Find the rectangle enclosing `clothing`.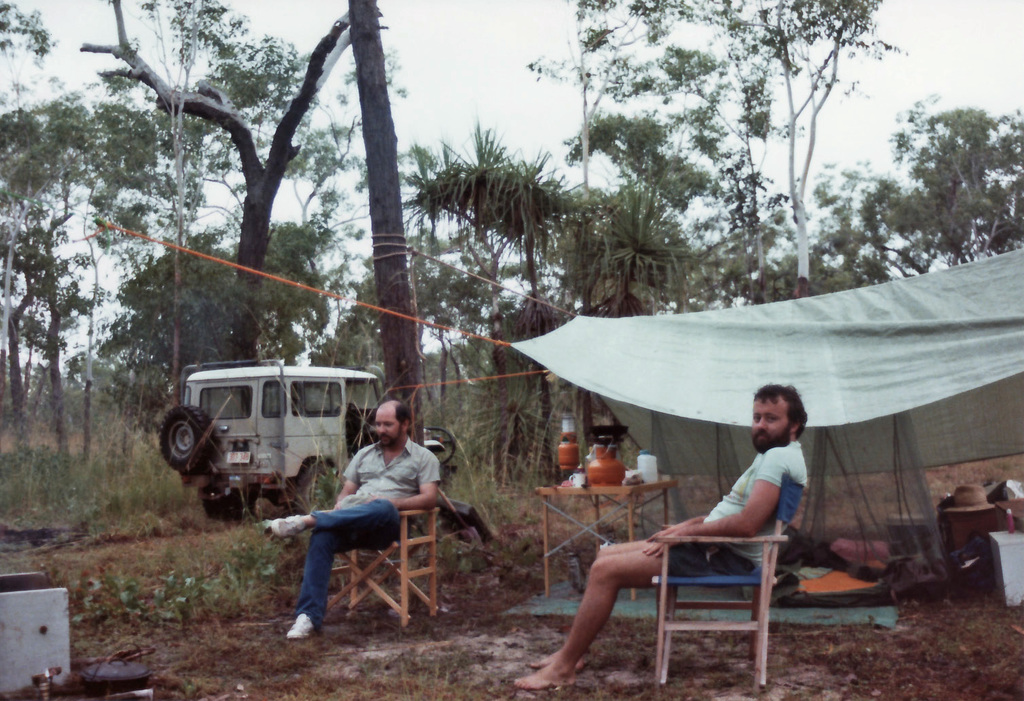
{"left": 628, "top": 437, "right": 815, "bottom": 579}.
